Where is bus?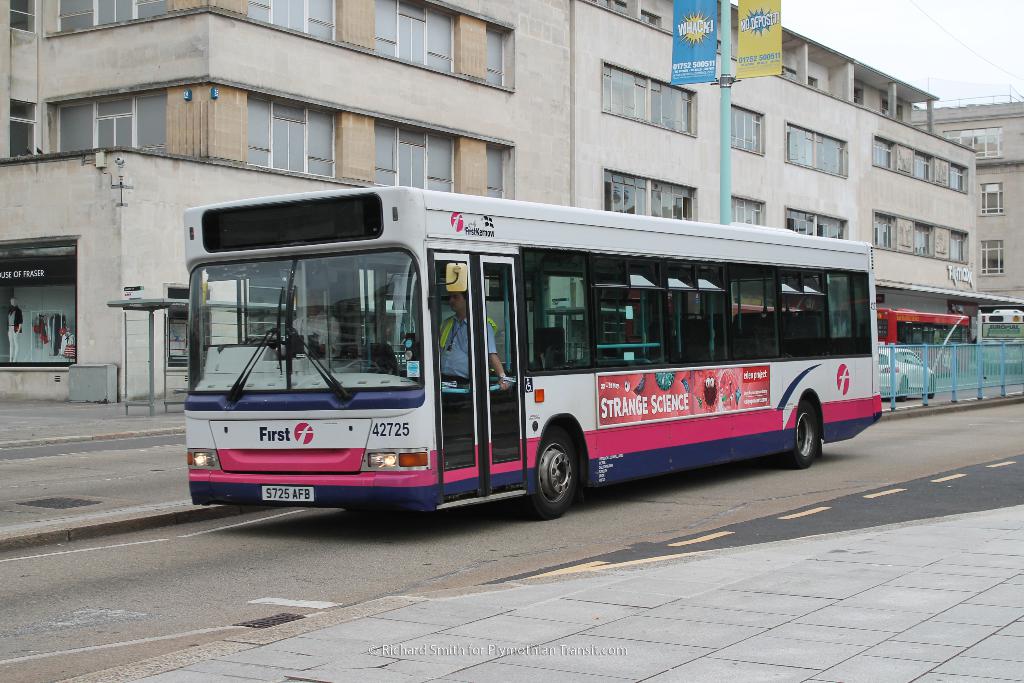
bbox=(177, 180, 886, 519).
